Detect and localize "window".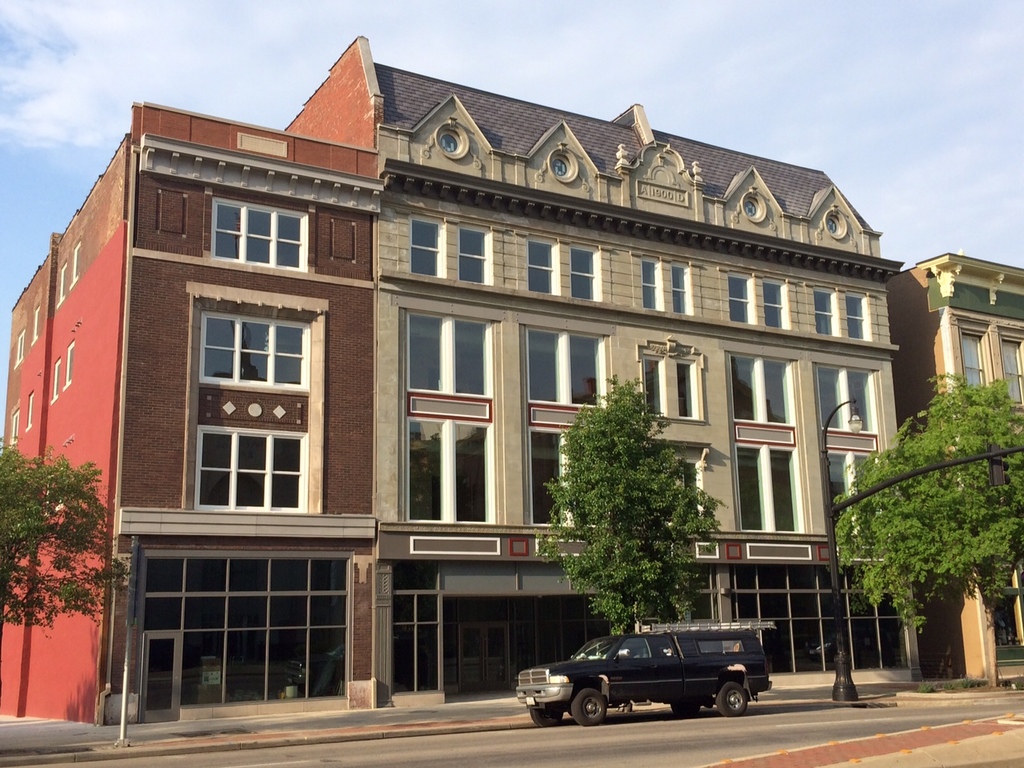
Localized at [526, 326, 608, 402].
